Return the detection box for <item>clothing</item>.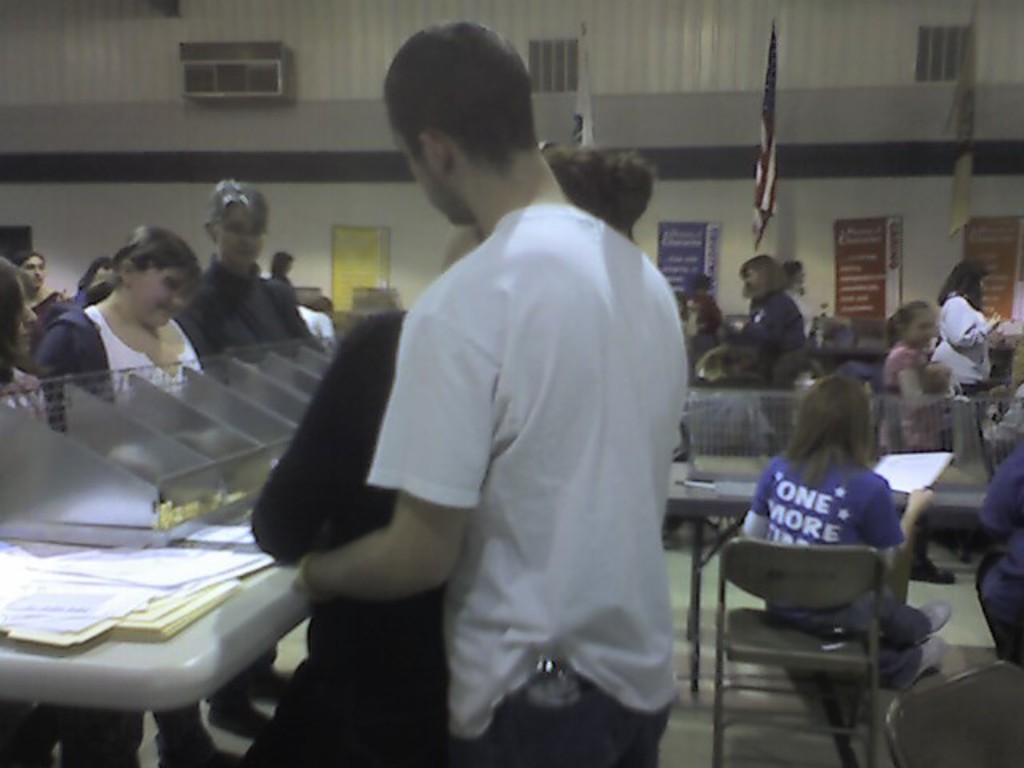
680/288/723/344.
